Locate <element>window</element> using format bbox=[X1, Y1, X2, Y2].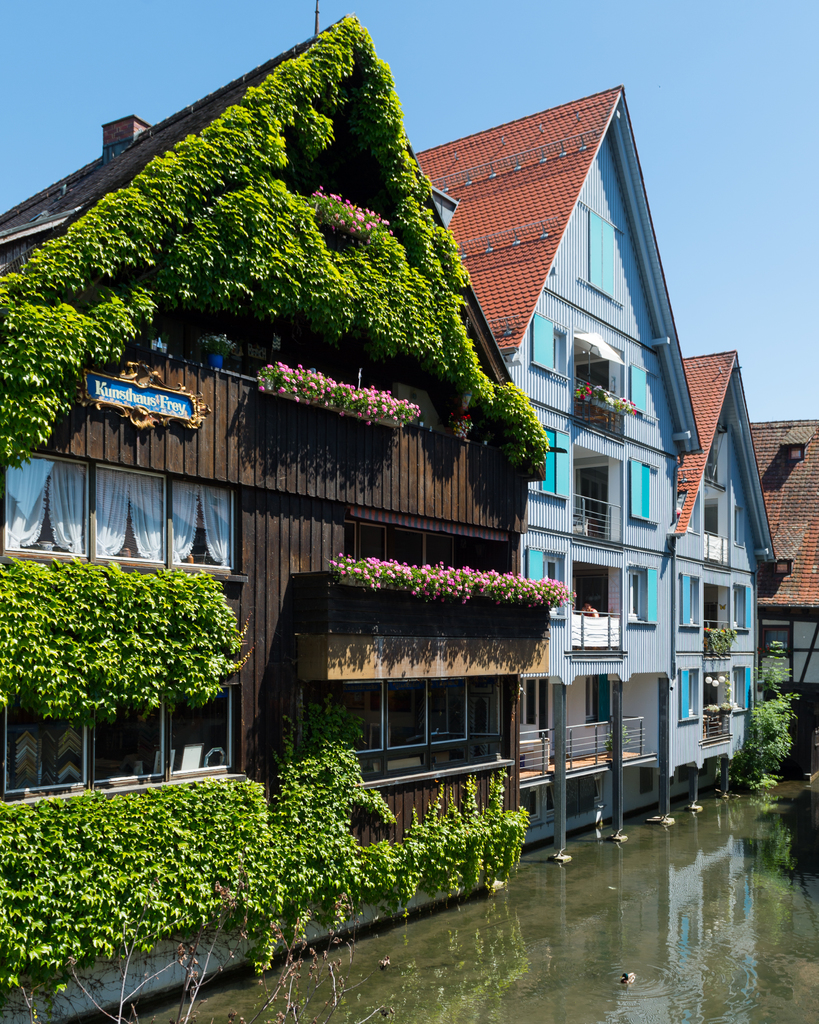
bbox=[434, 677, 470, 746].
